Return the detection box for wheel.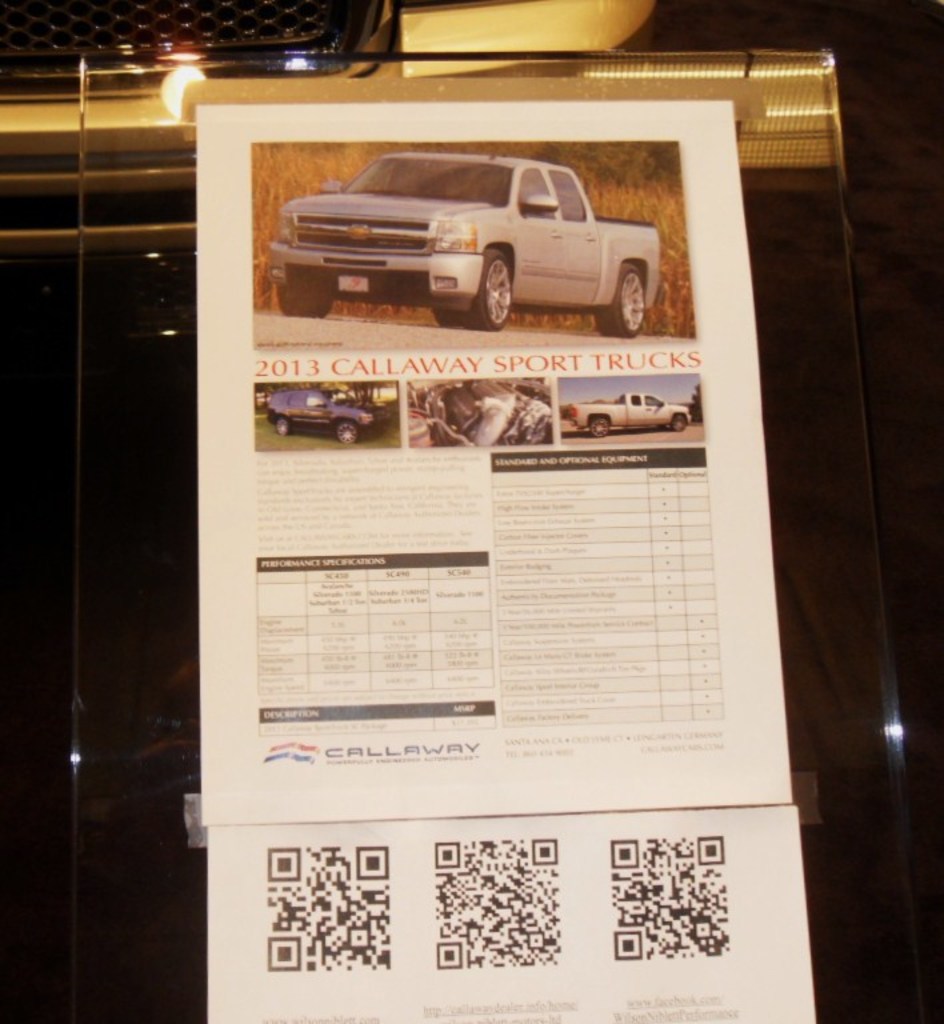
<region>467, 239, 519, 333</region>.
